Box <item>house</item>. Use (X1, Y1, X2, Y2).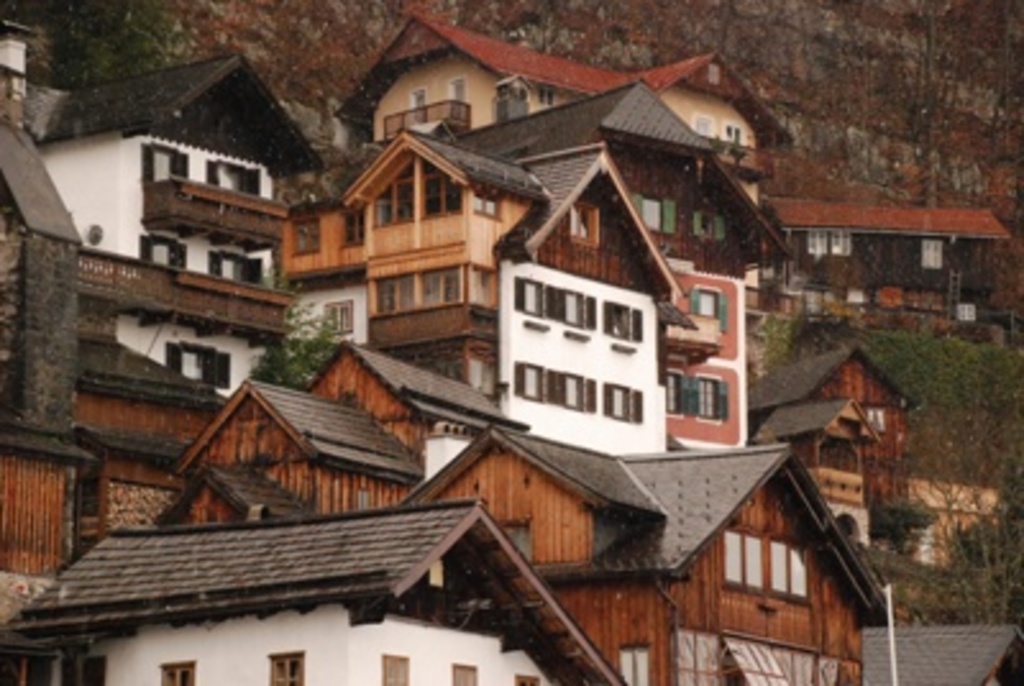
(156, 381, 435, 520).
